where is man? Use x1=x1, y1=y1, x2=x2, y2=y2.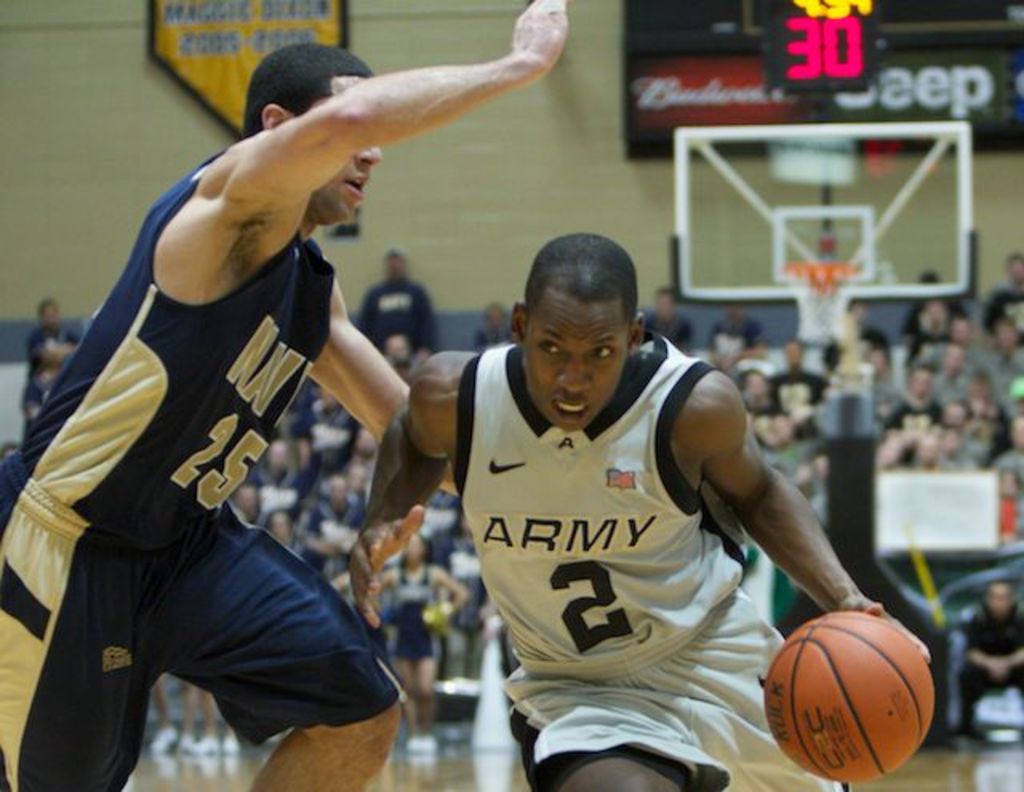
x1=344, y1=234, x2=931, y2=790.
